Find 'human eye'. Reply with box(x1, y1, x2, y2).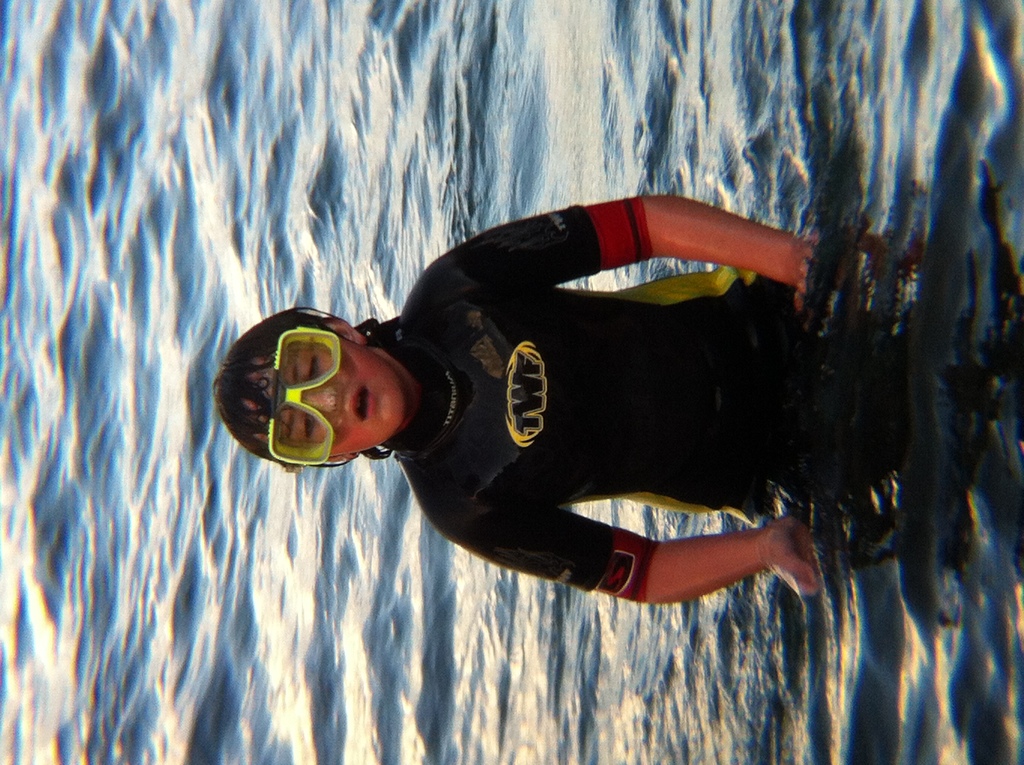
box(305, 357, 320, 380).
